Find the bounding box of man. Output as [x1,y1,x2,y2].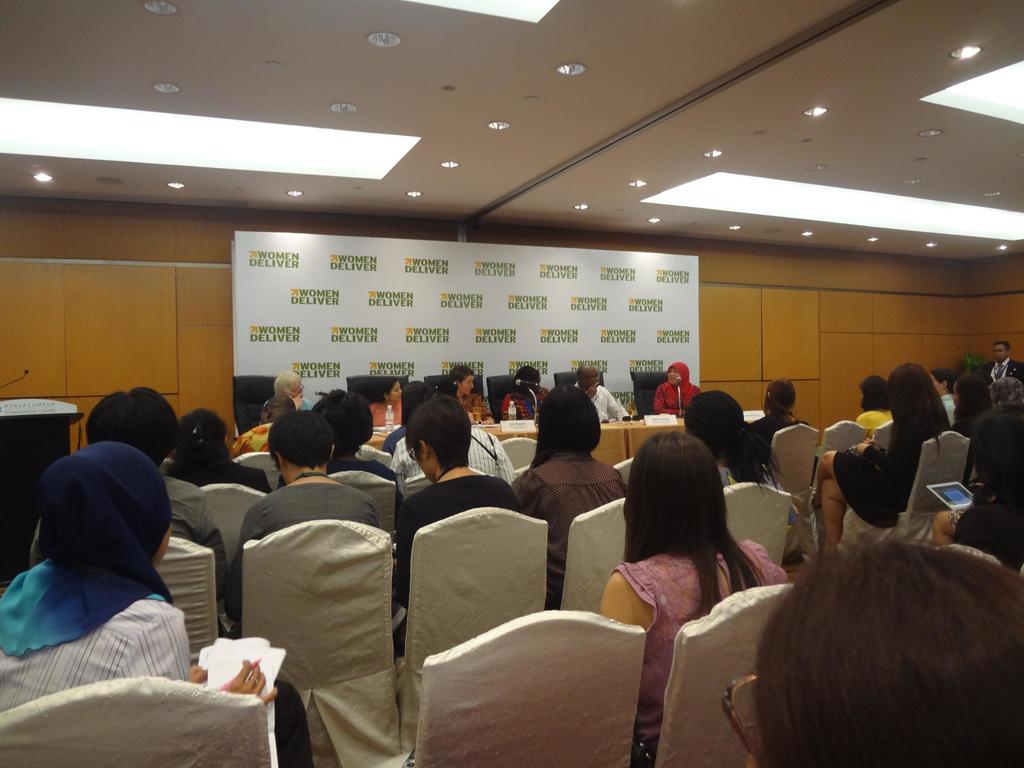
[391,388,515,498].
